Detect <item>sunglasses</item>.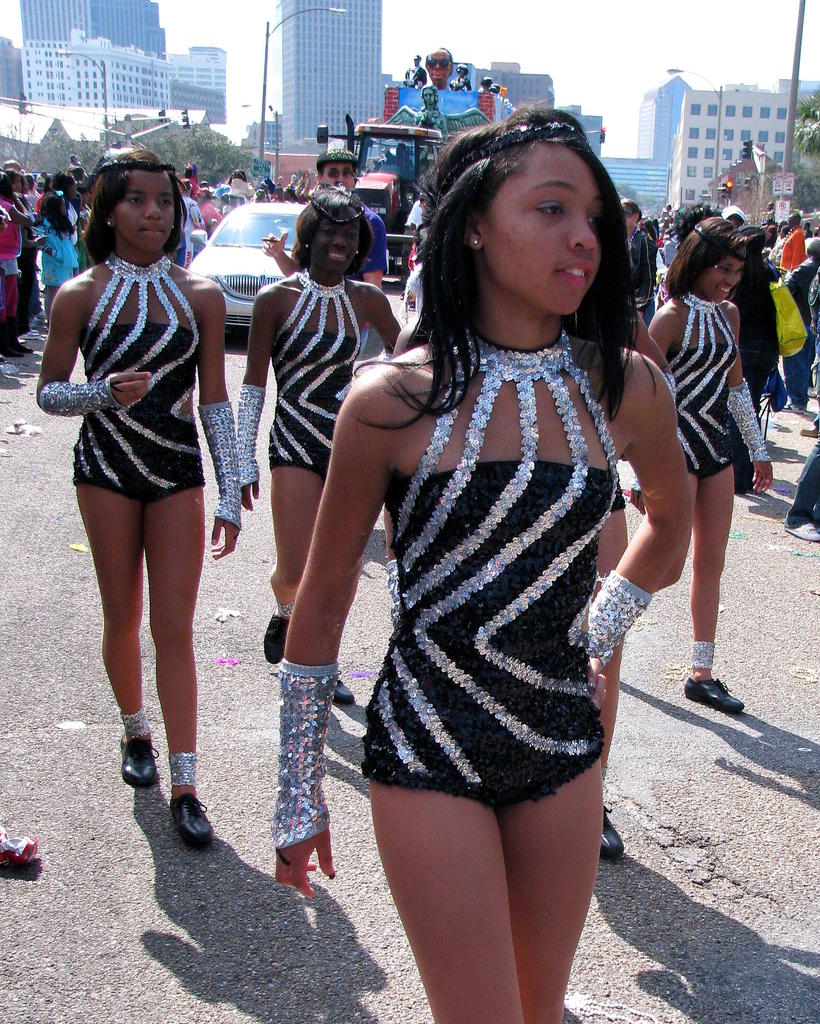
Detected at locate(322, 166, 353, 179).
